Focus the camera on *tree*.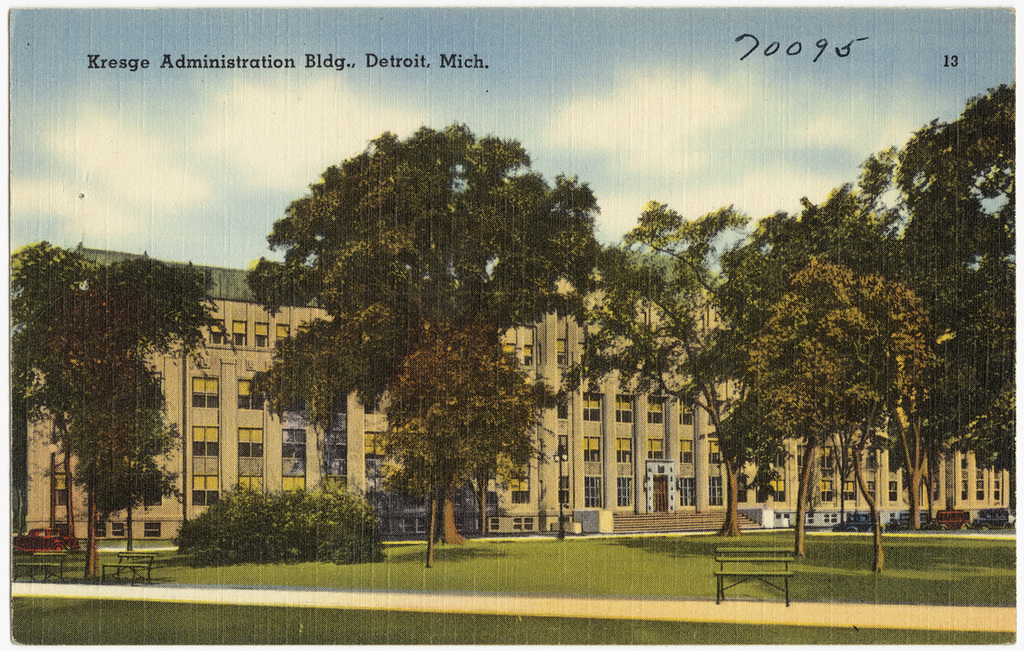
Focus region: [left=554, top=207, right=854, bottom=551].
